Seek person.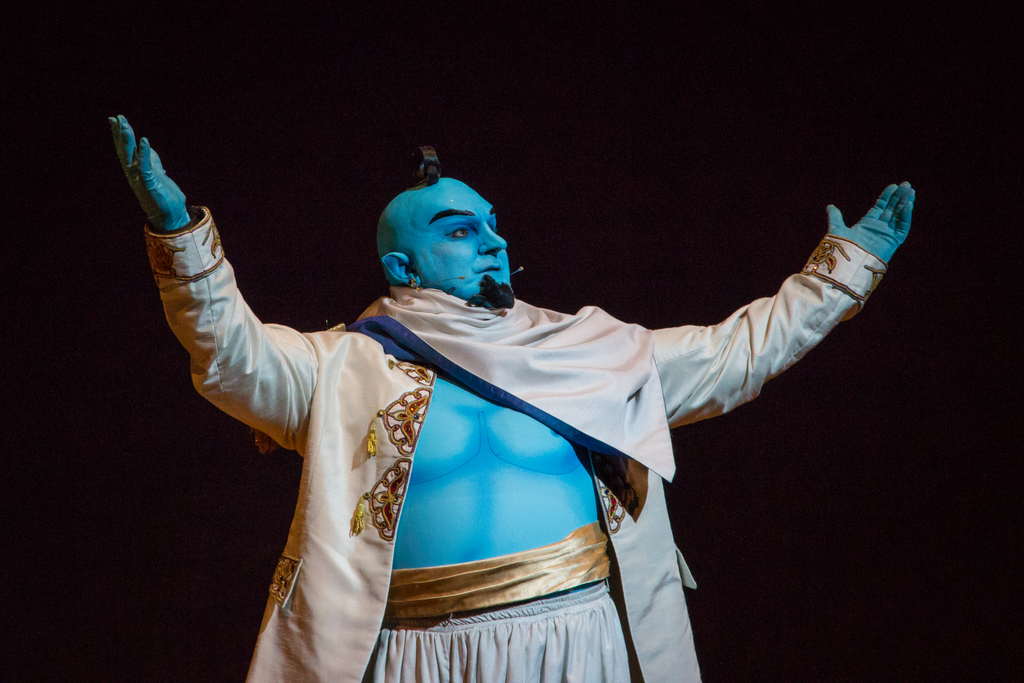
bbox=[105, 110, 915, 682].
